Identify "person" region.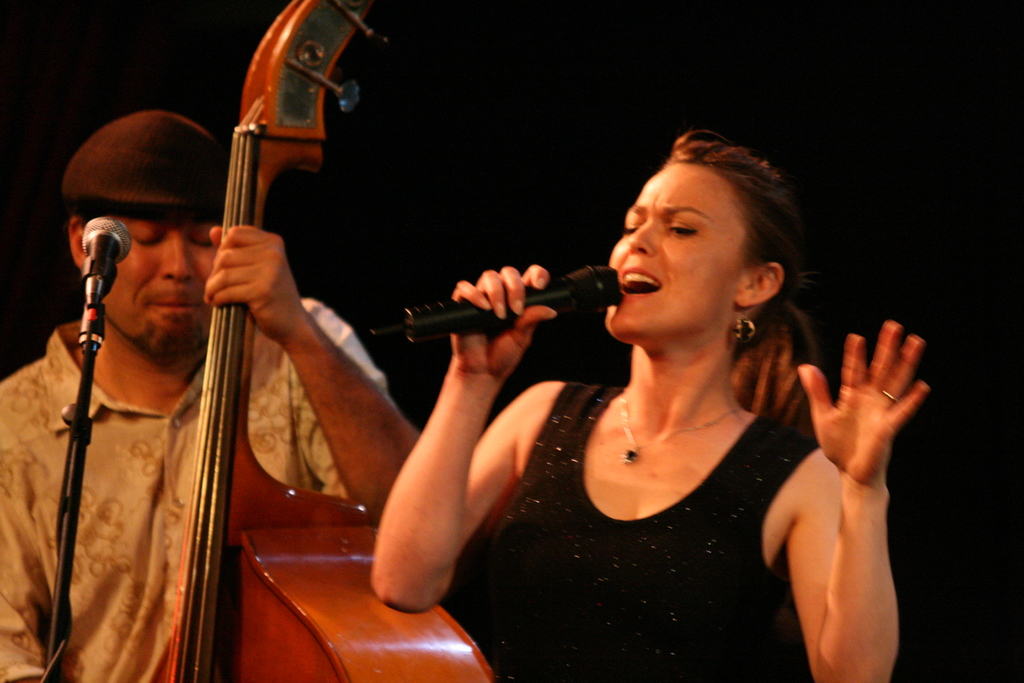
Region: box=[0, 108, 422, 682].
